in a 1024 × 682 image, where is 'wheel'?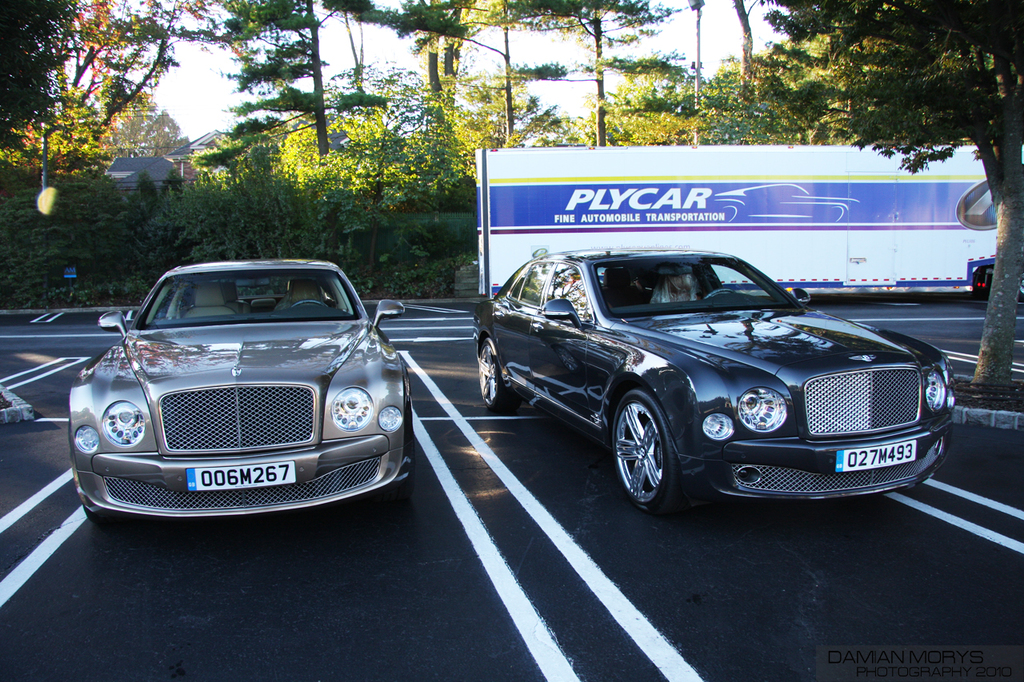
[x1=394, y1=399, x2=413, y2=497].
